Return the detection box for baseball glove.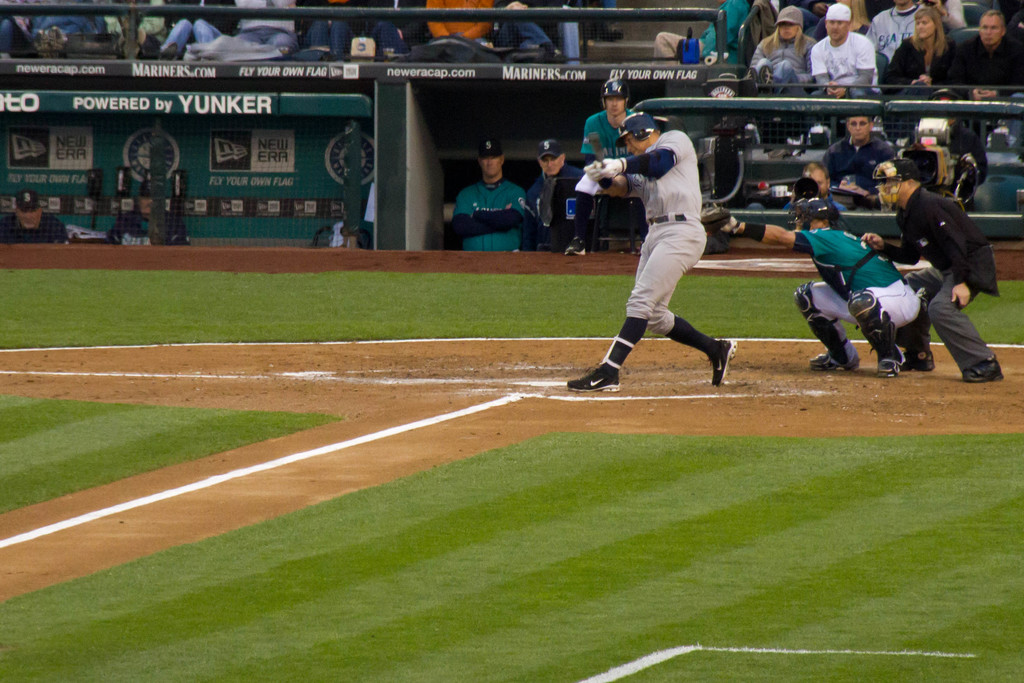
587 156 630 180.
